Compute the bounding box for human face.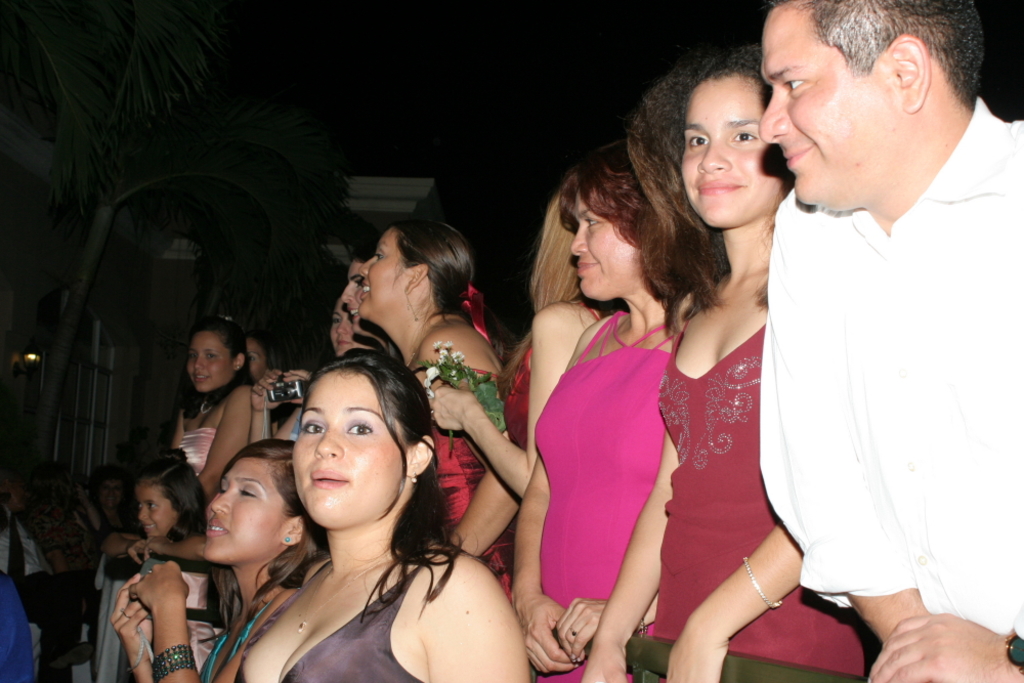
select_region(245, 337, 274, 385).
